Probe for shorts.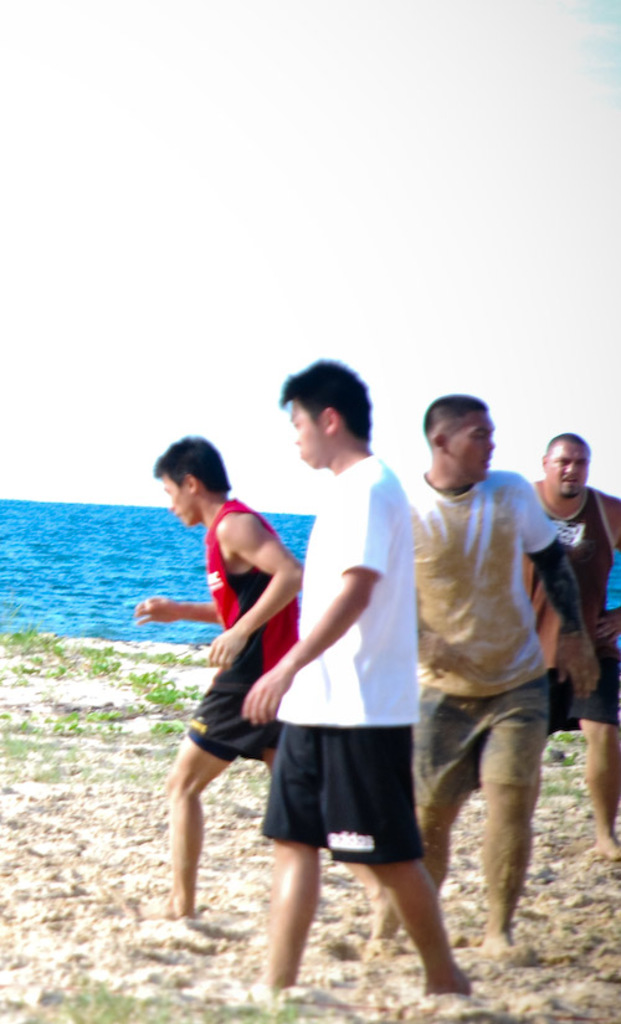
Probe result: [x1=185, y1=706, x2=288, y2=762].
